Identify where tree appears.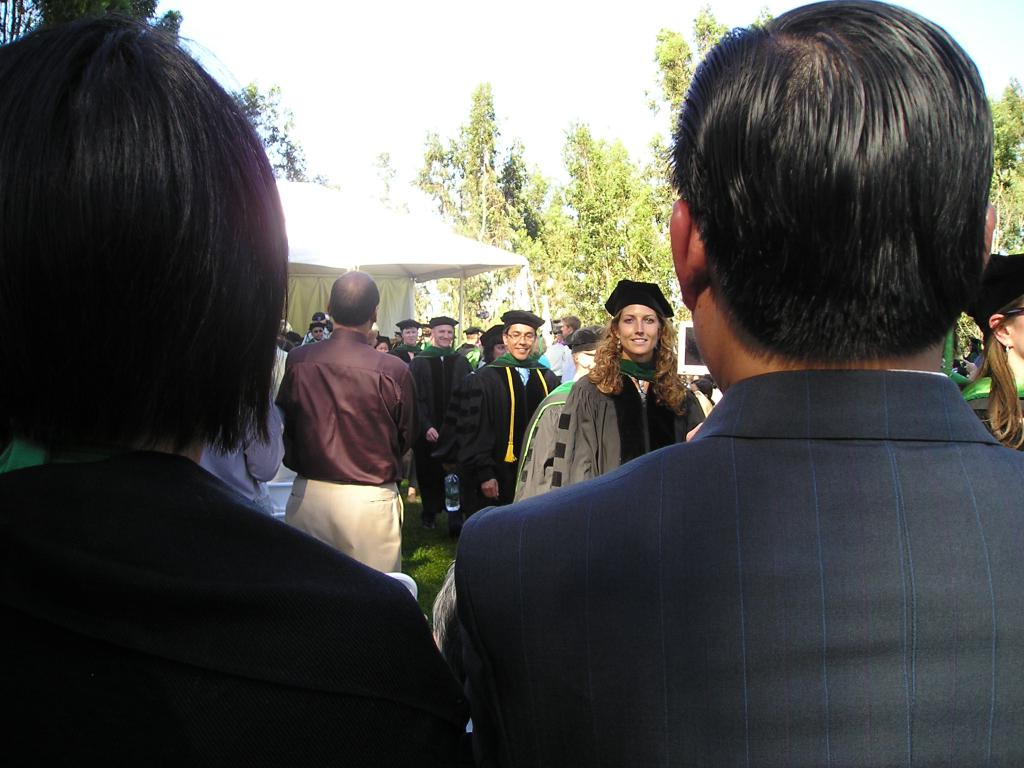
Appears at 990,76,1023,254.
